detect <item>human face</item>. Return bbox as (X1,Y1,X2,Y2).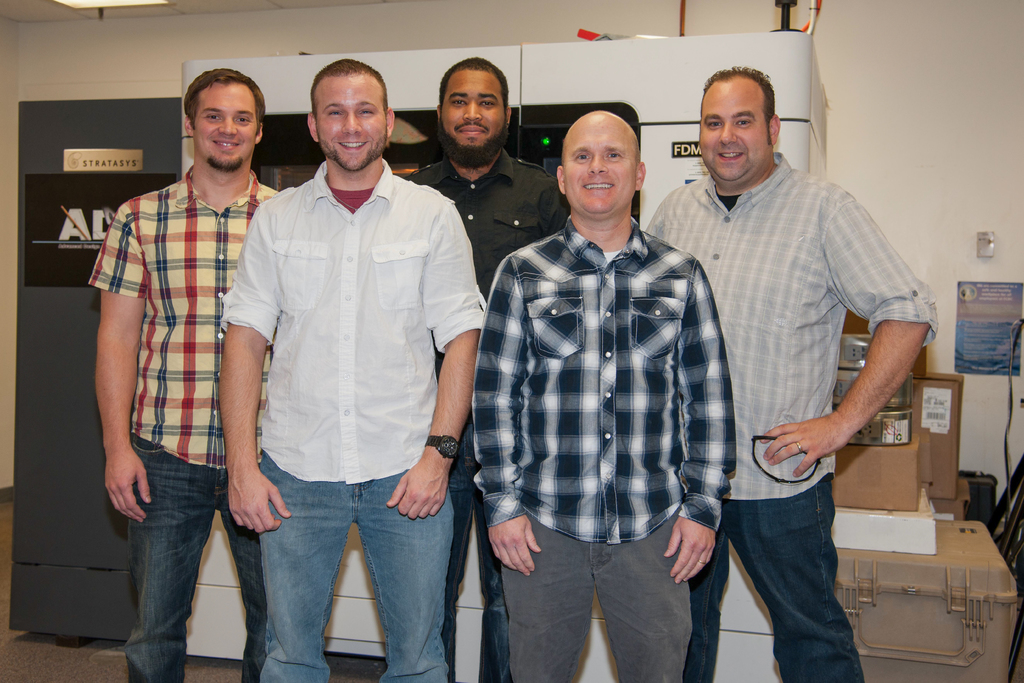
(312,73,386,173).
